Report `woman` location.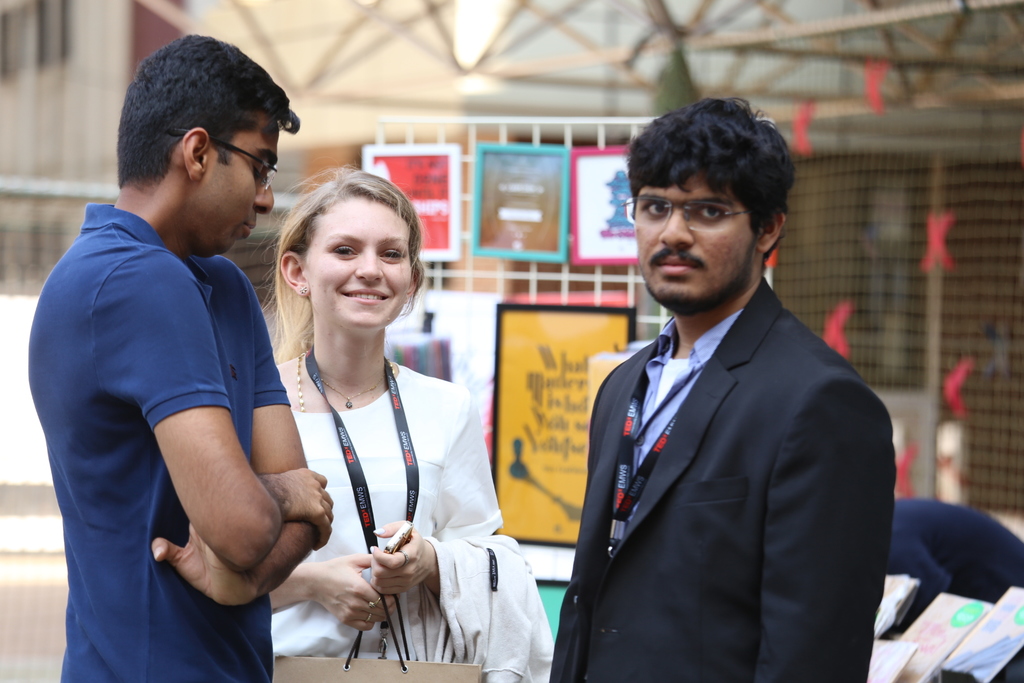
Report: 243,161,497,680.
